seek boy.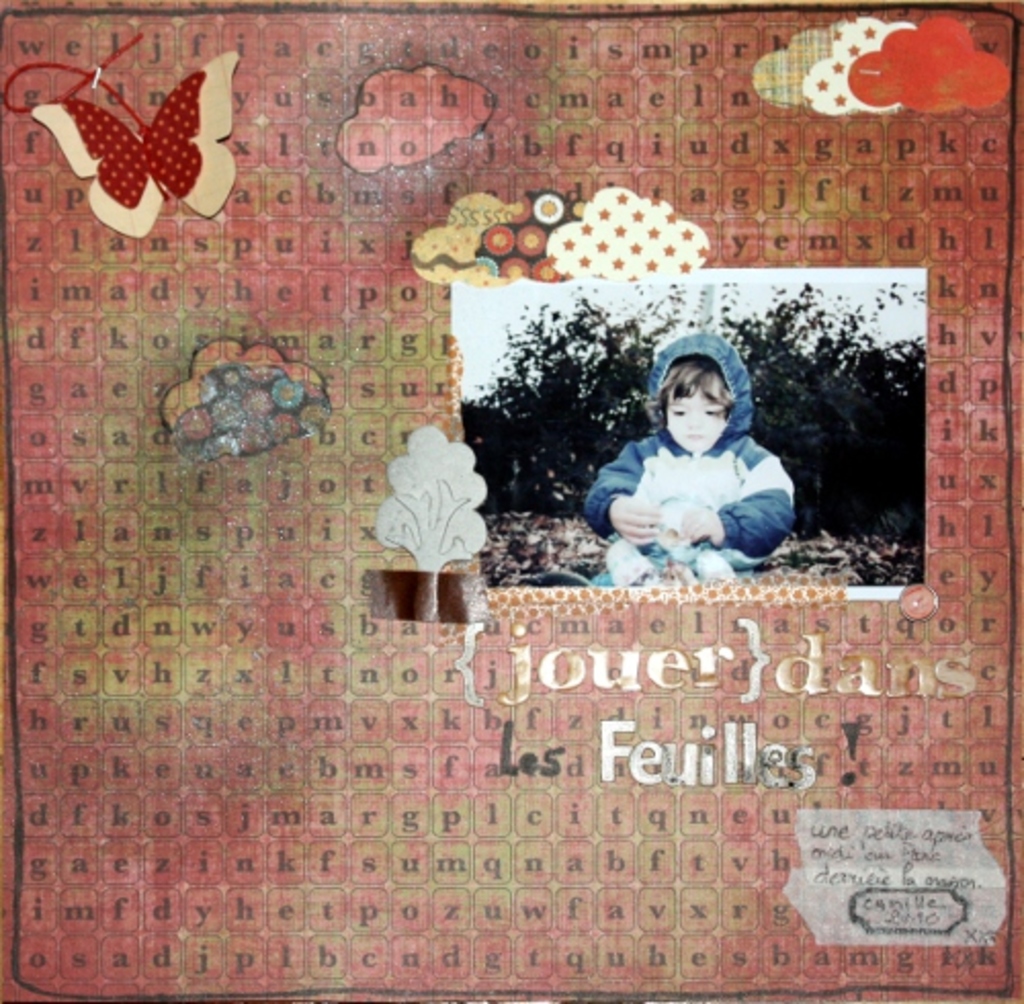
586,330,791,588.
